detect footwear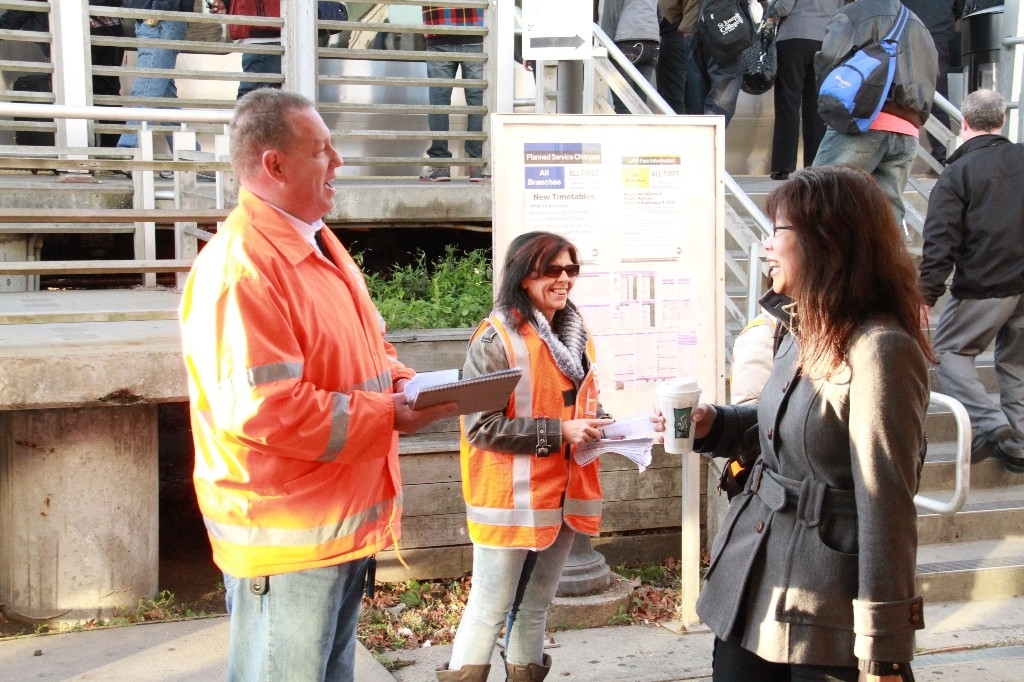
<box>435,663,489,681</box>
